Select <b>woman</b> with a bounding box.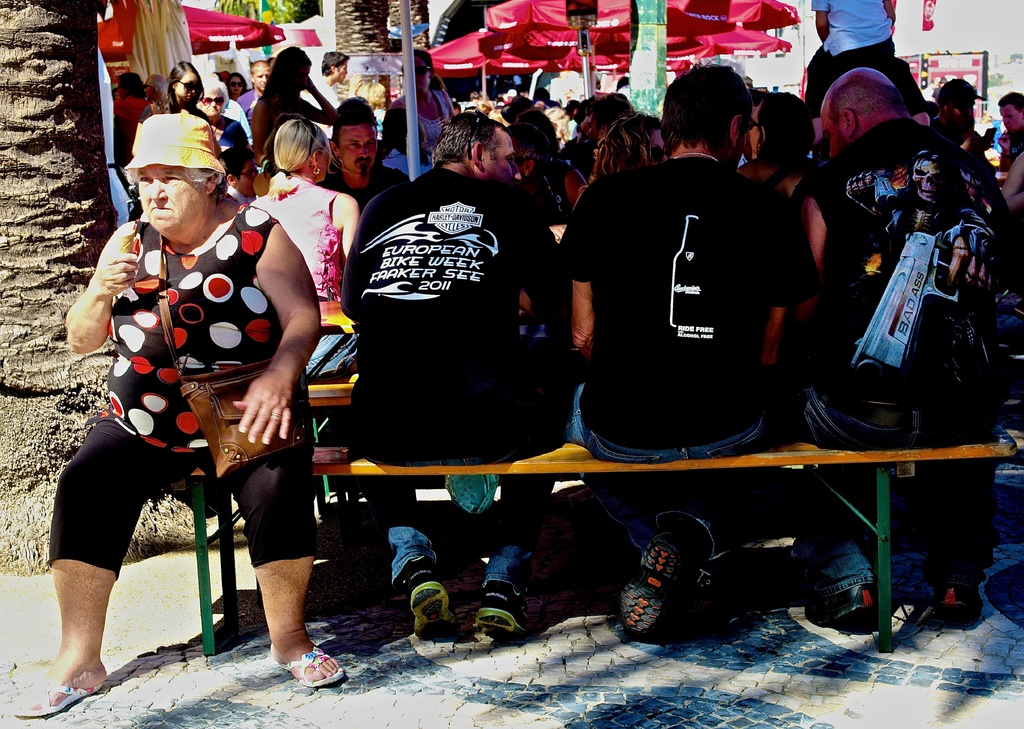
739,89,815,194.
